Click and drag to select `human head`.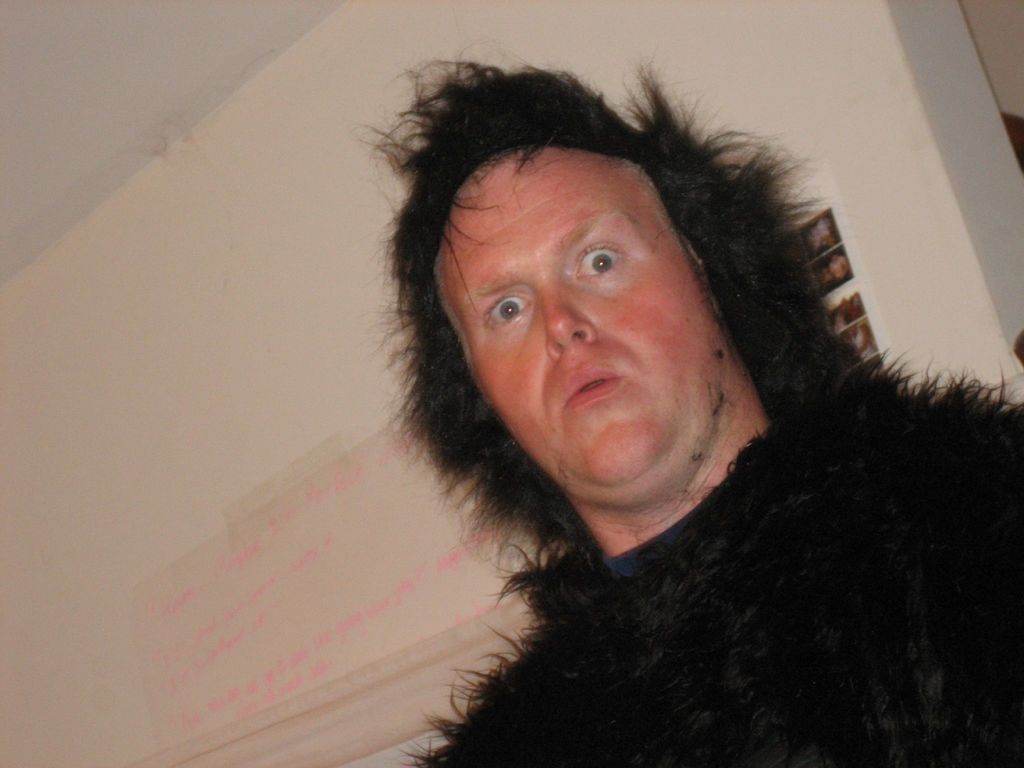
Selection: [x1=401, y1=75, x2=795, y2=477].
